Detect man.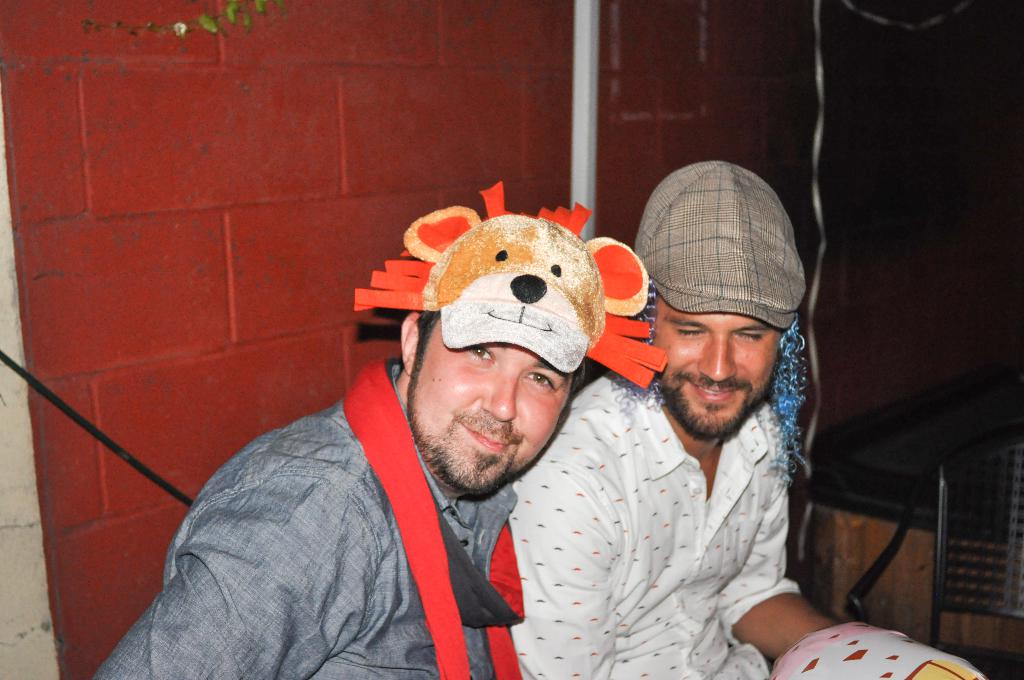
Detected at select_region(121, 227, 675, 671).
